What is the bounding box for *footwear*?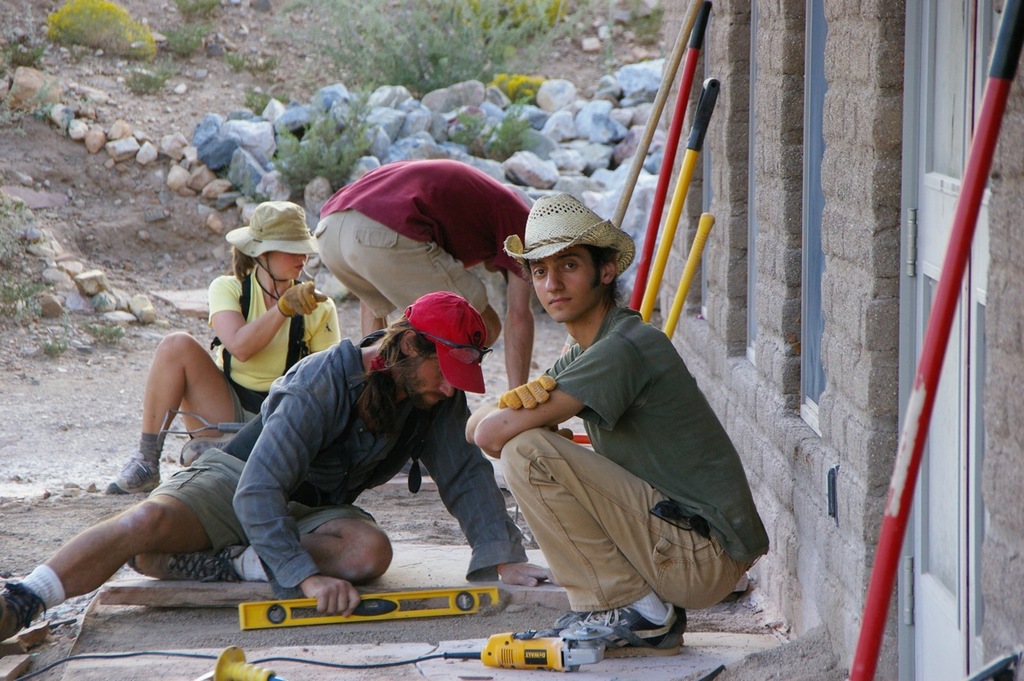
bbox=(545, 600, 602, 650).
